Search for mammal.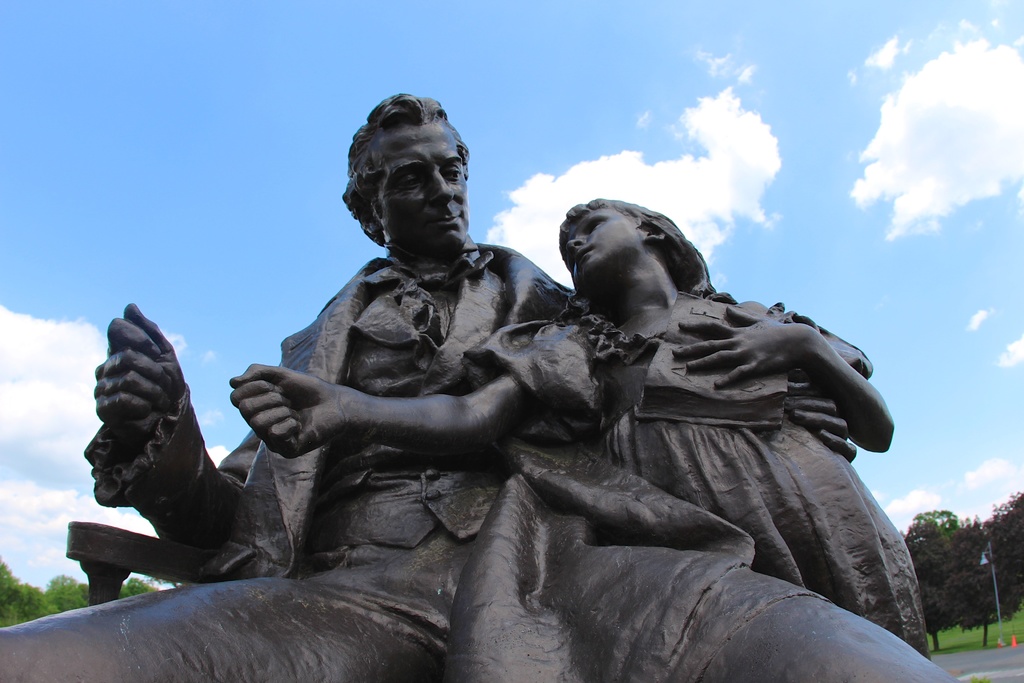
Found at x1=0, y1=89, x2=956, y2=682.
